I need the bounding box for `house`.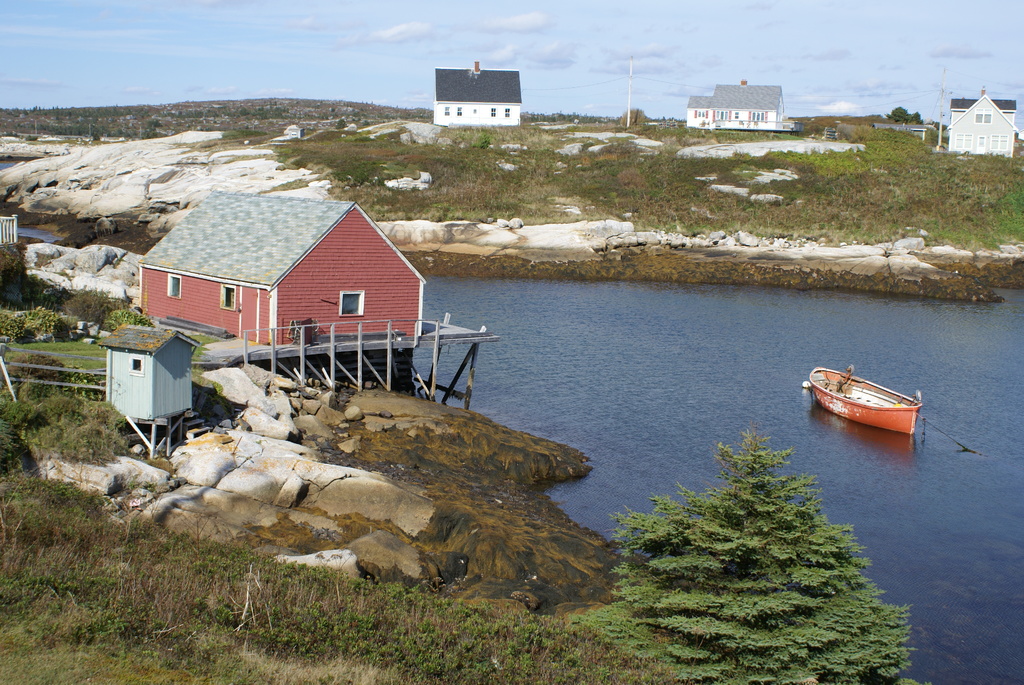
Here it is: bbox=(689, 84, 785, 127).
